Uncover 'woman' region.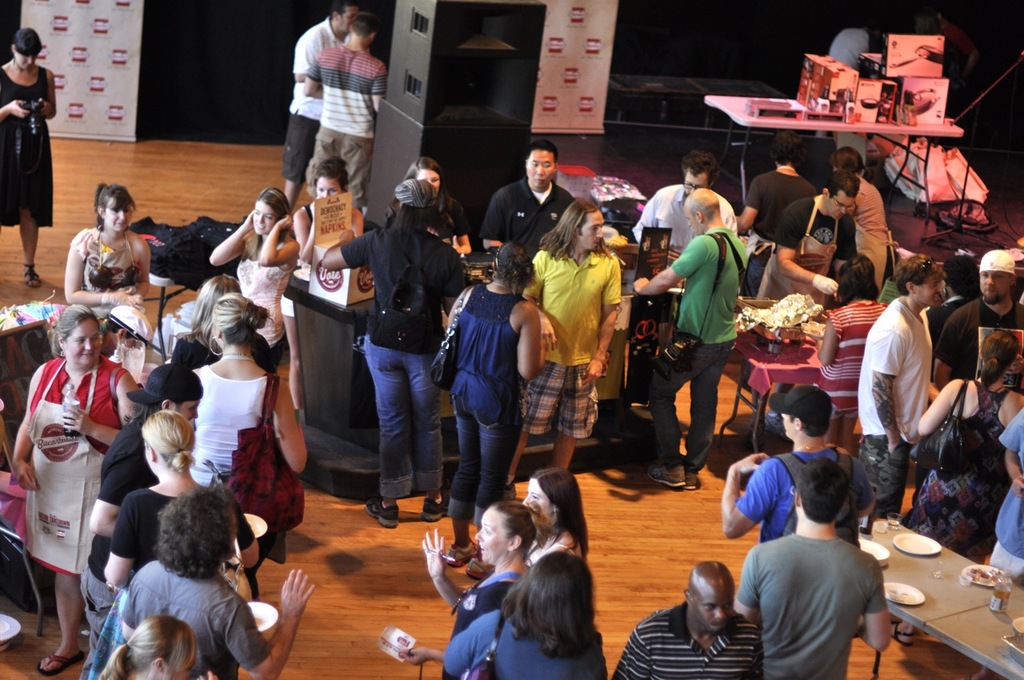
Uncovered: x1=277 y1=154 x2=366 y2=410.
